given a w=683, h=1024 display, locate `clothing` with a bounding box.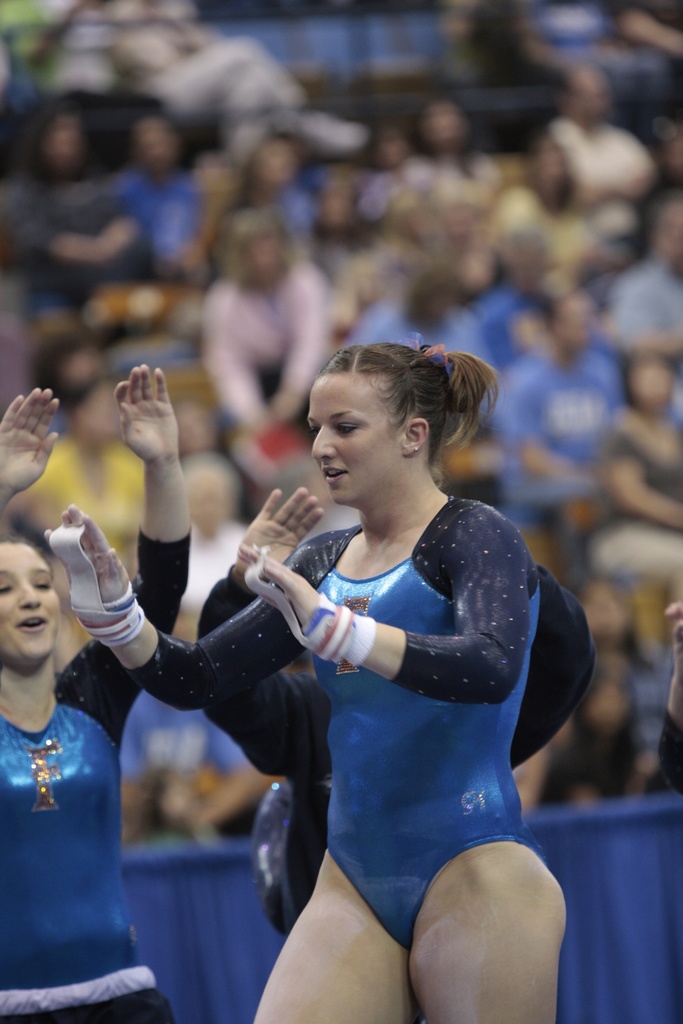
Located: locate(119, 483, 538, 959).
